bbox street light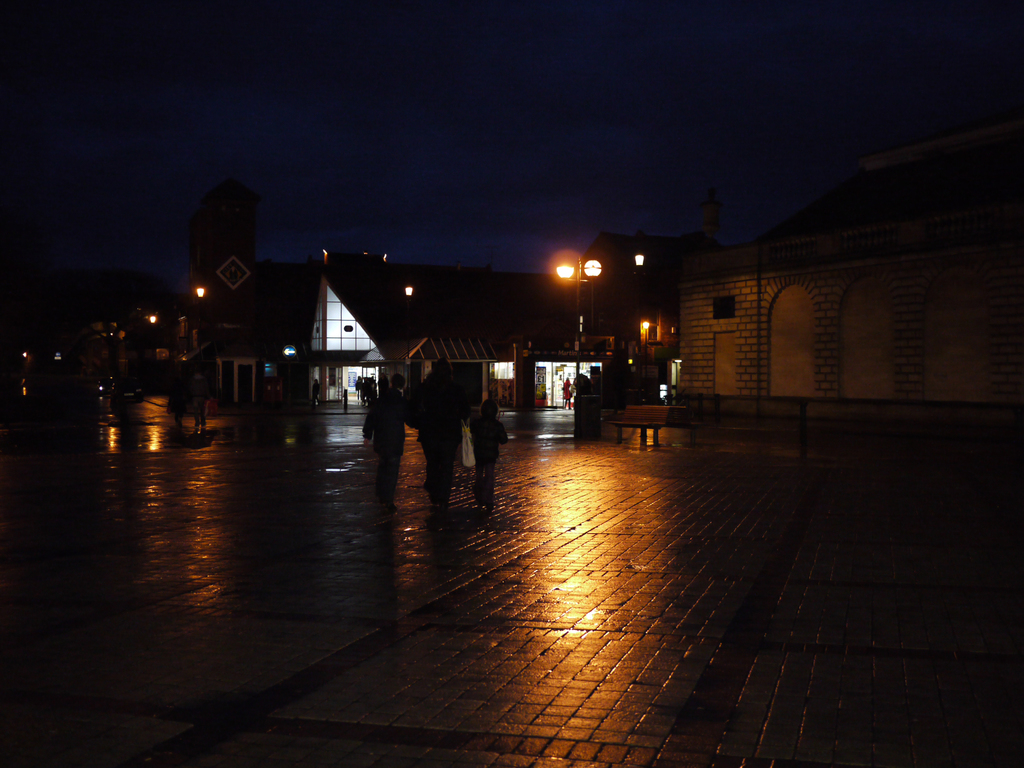
bbox=[193, 284, 204, 346]
